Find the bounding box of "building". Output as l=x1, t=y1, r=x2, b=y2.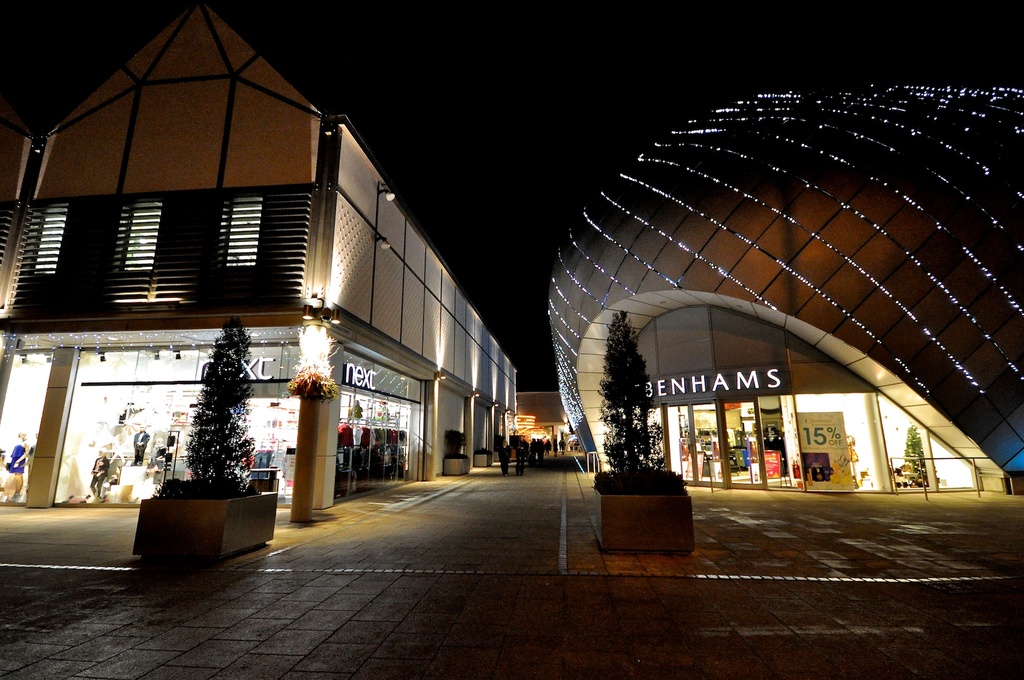
l=548, t=82, r=1023, b=496.
